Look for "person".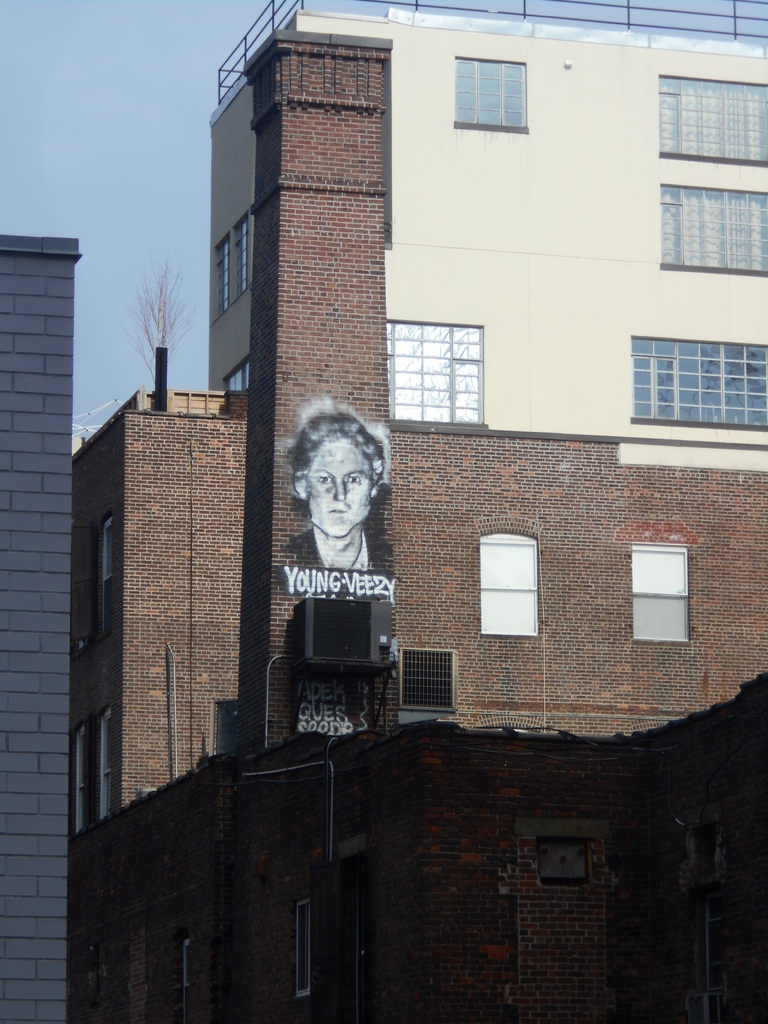
Found: BBox(278, 399, 404, 621).
